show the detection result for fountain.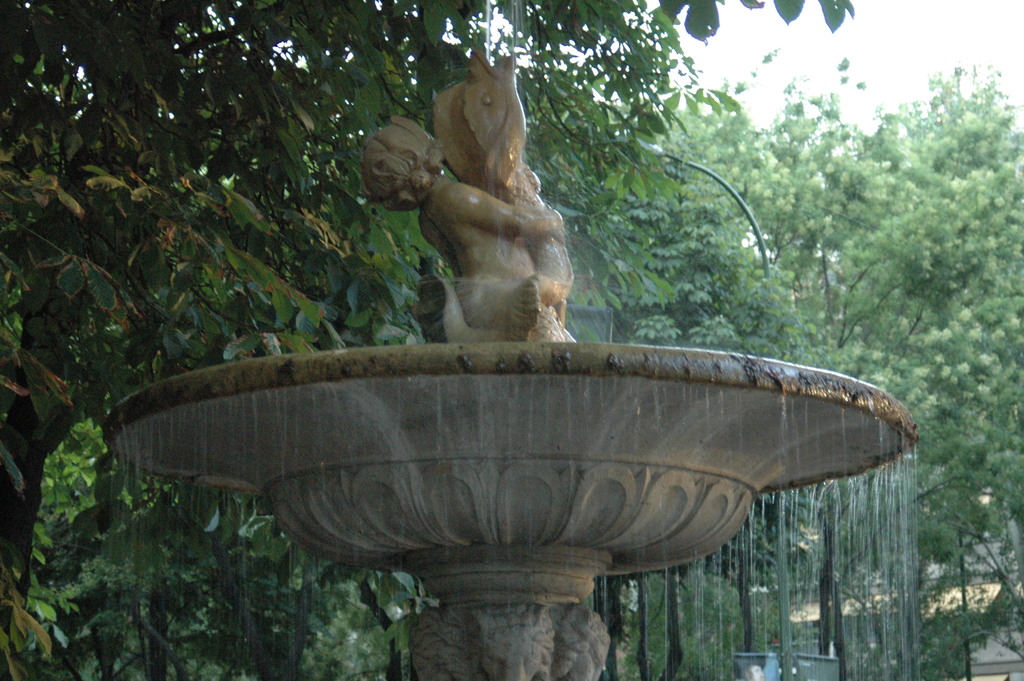
bbox(106, 160, 932, 680).
